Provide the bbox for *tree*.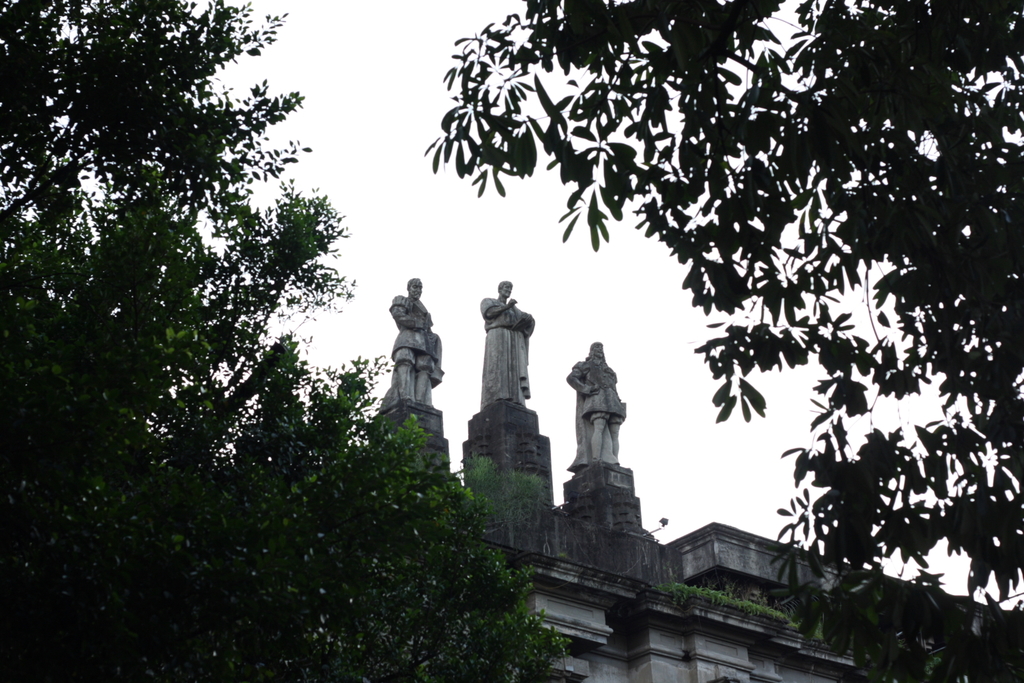
[left=0, top=0, right=558, bottom=682].
